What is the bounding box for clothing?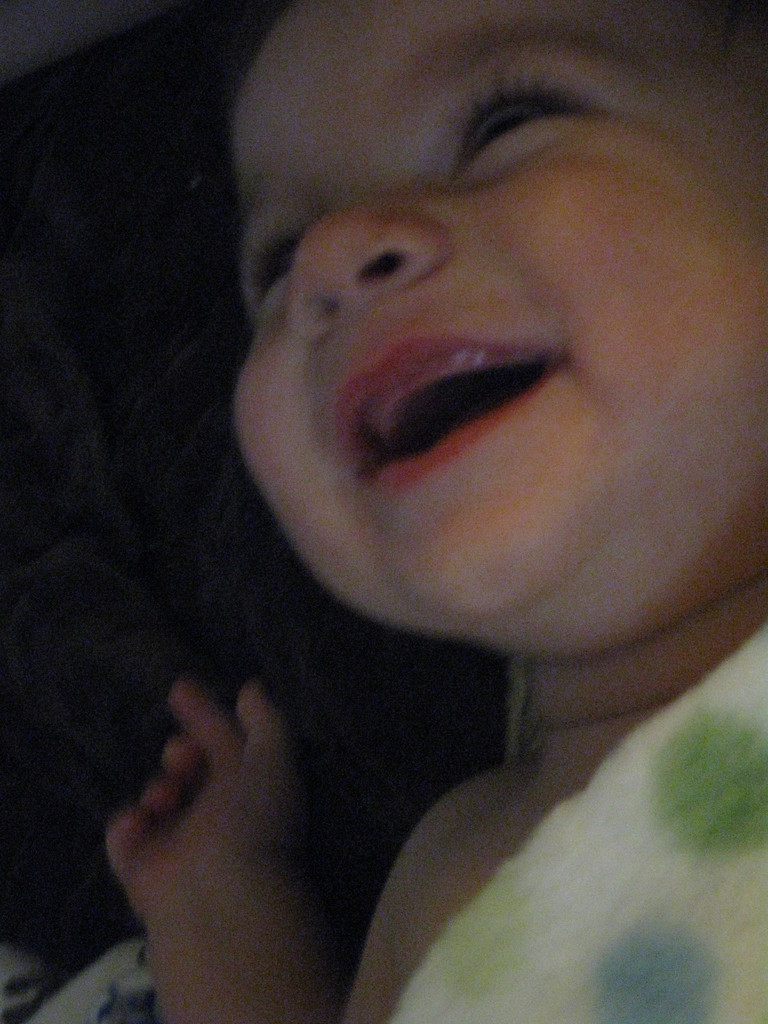
x1=371, y1=630, x2=767, y2=1023.
